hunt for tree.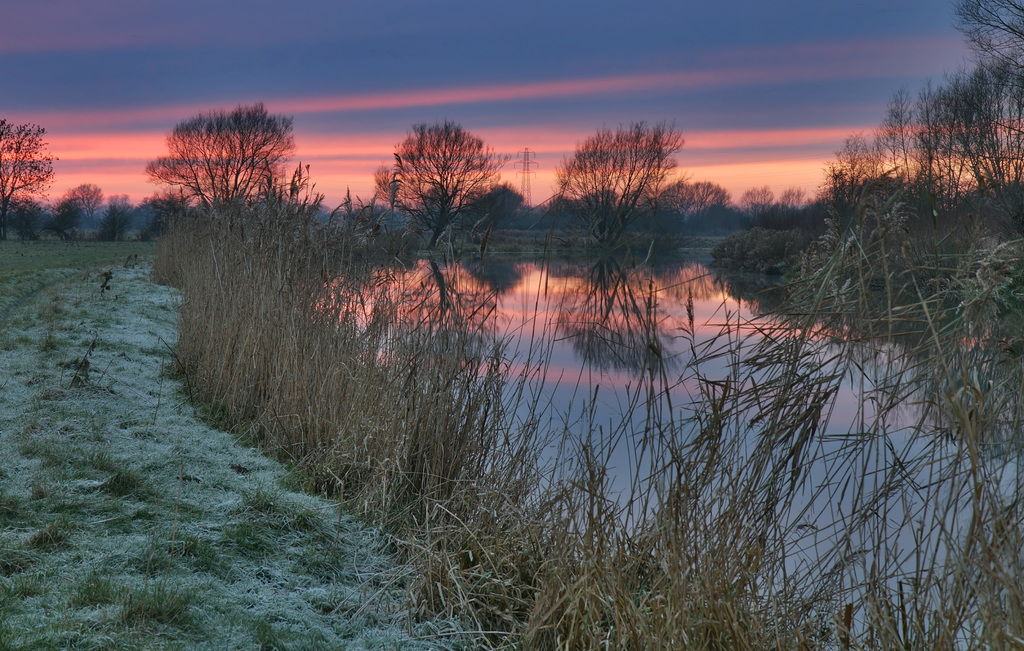
Hunted down at bbox(658, 180, 733, 230).
